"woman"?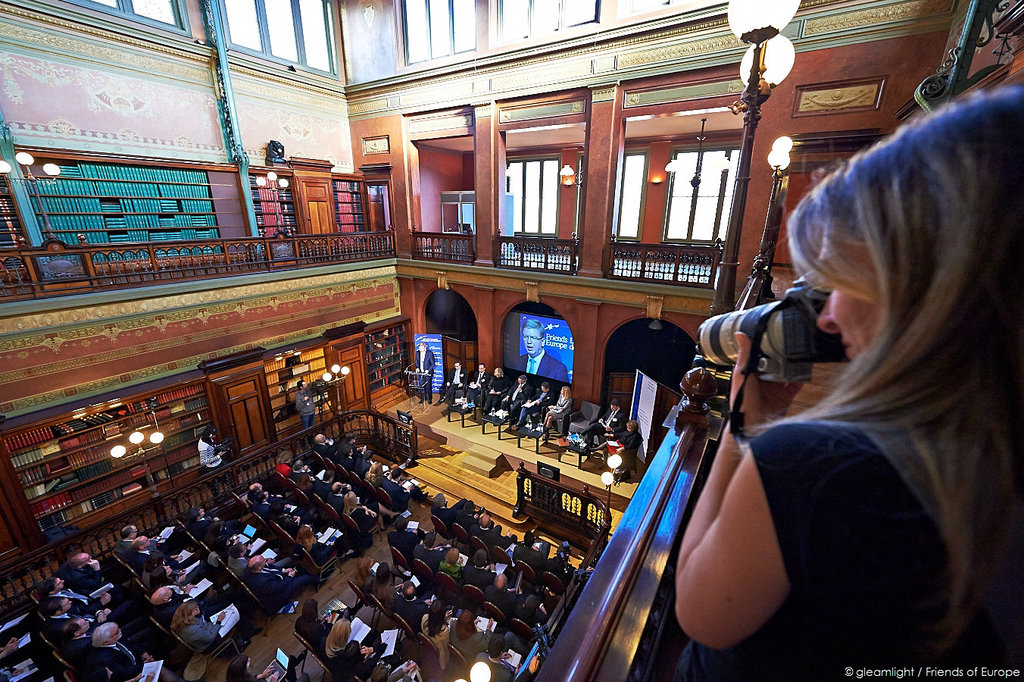
[451, 604, 498, 662]
